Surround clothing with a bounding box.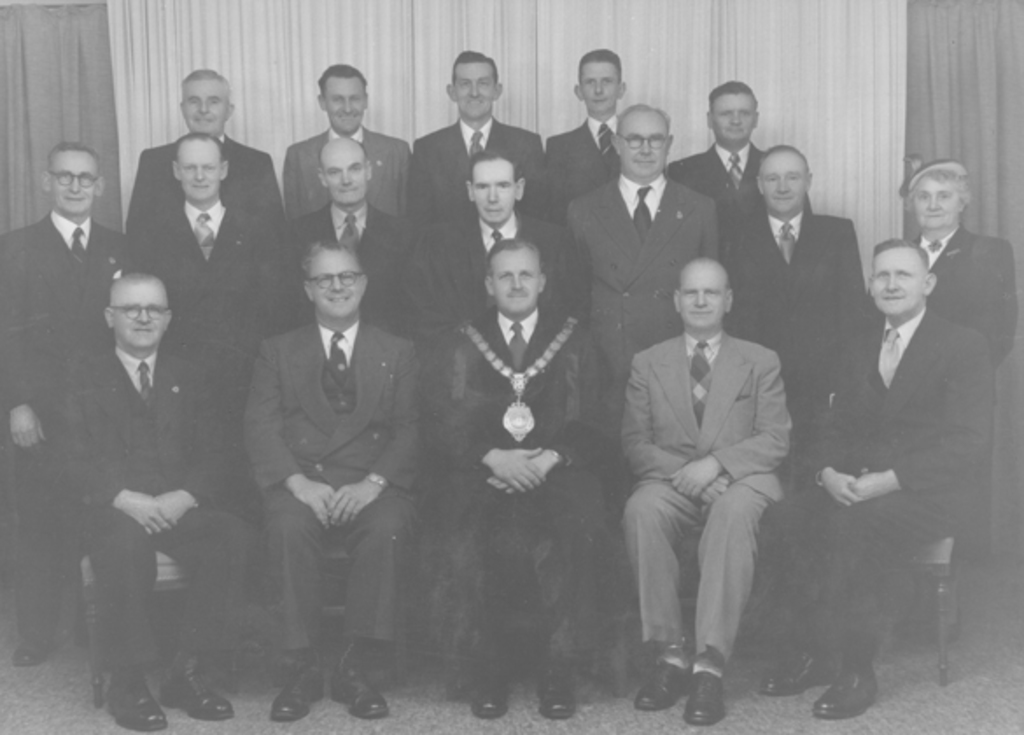
BBox(921, 222, 1015, 352).
